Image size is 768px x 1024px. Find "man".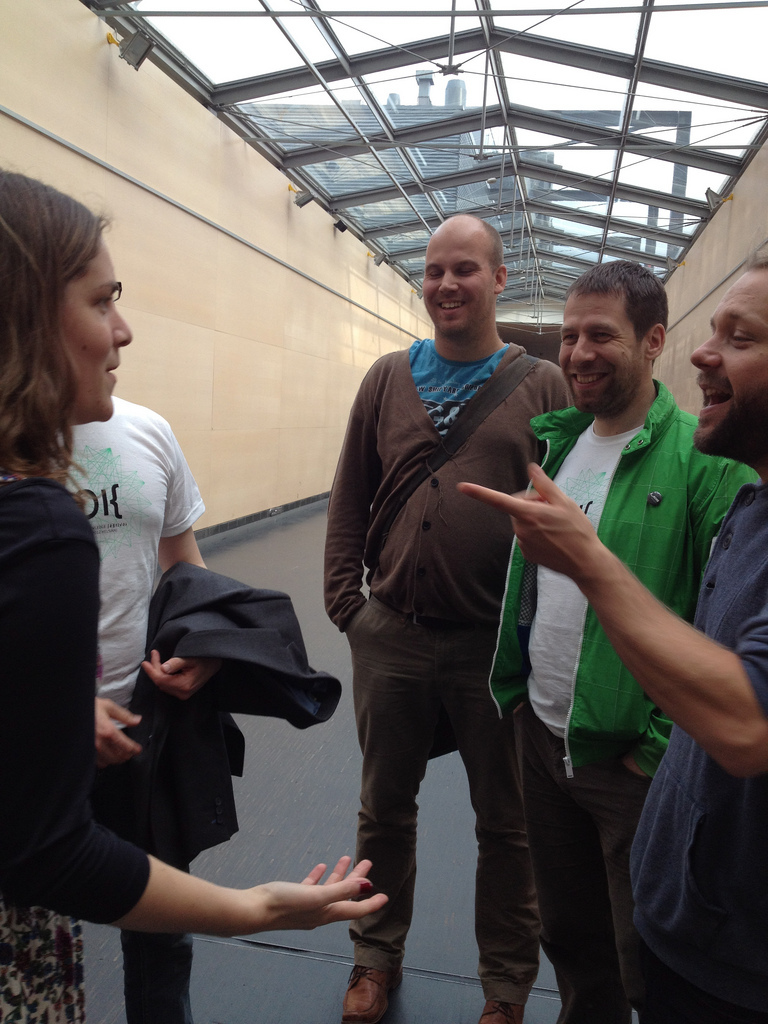
region(465, 231, 767, 1023).
